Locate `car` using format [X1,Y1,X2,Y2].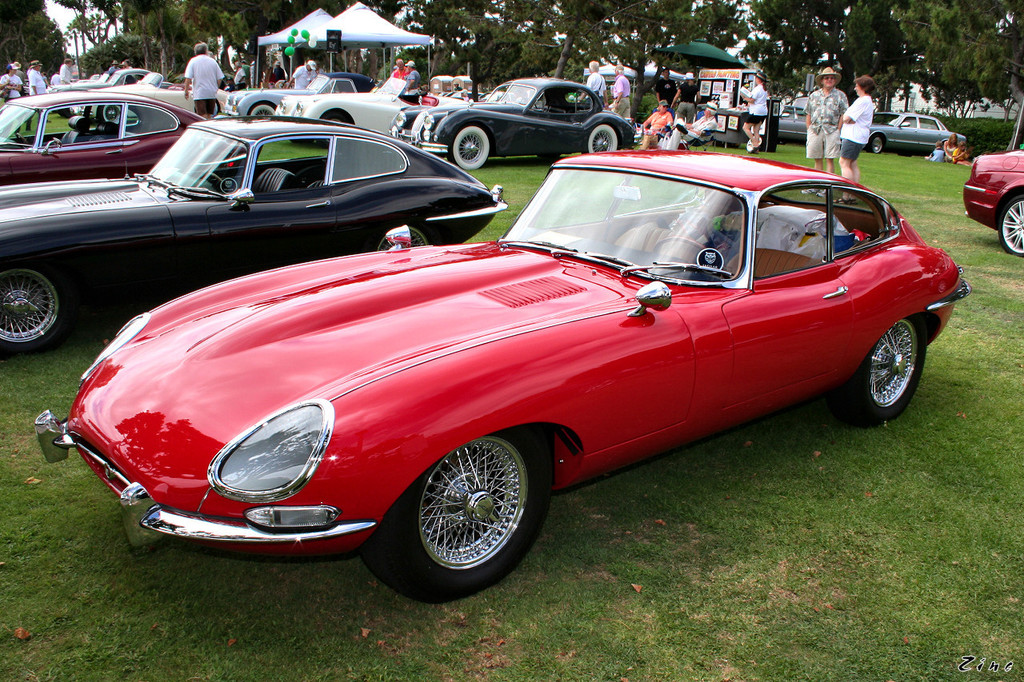
[98,163,944,594].
